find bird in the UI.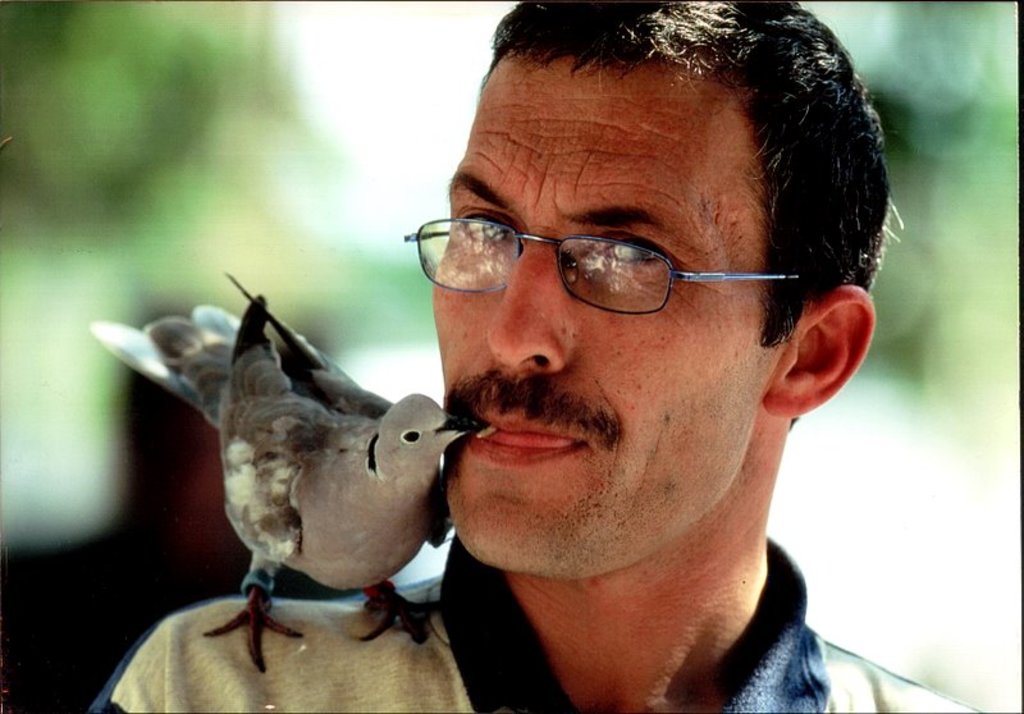
UI element at 123,299,456,646.
